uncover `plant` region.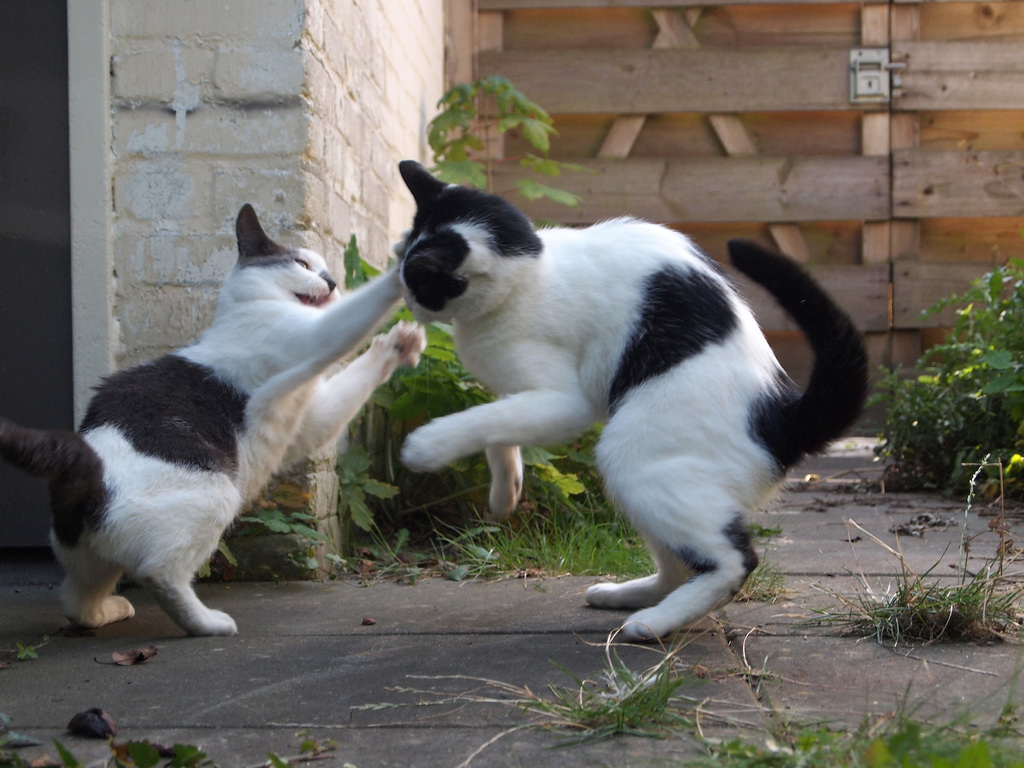
Uncovered: {"left": 324, "top": 51, "right": 584, "bottom": 525}.
